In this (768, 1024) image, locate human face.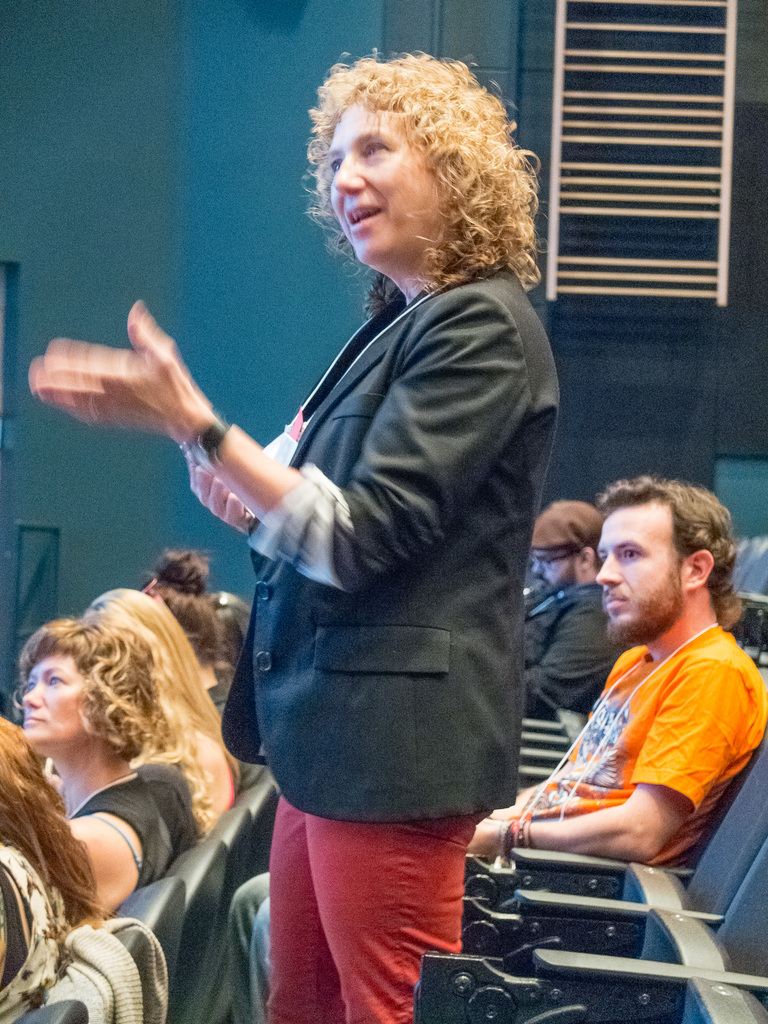
Bounding box: {"left": 327, "top": 91, "right": 441, "bottom": 264}.
